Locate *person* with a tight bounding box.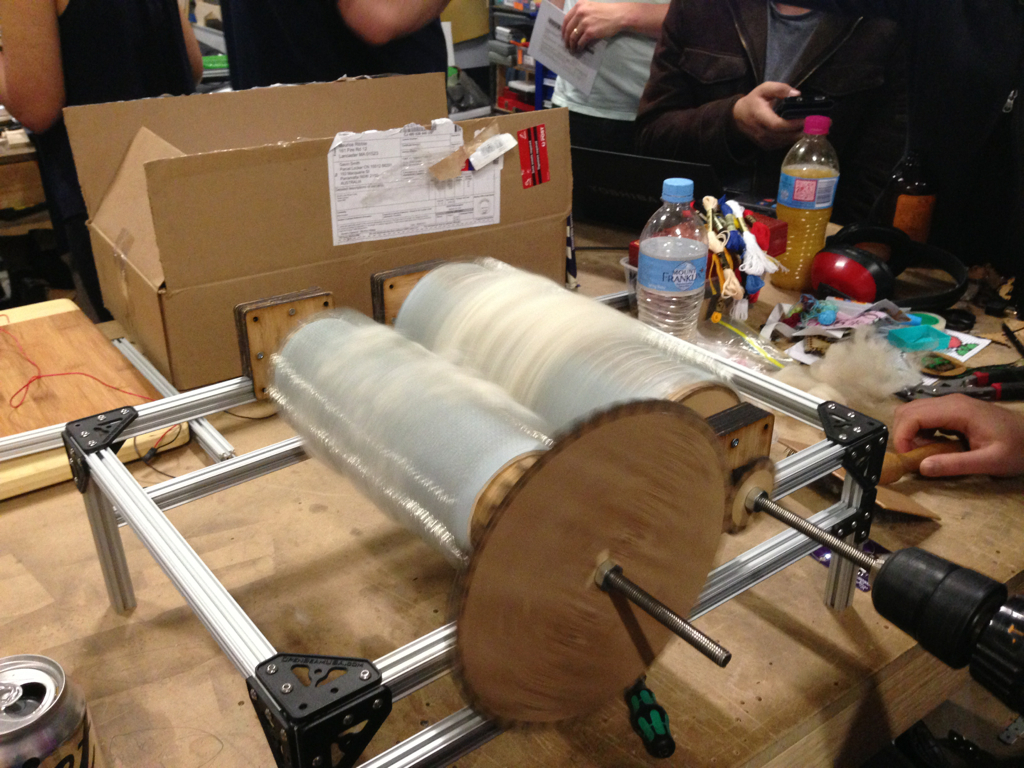
box(218, 0, 454, 119).
